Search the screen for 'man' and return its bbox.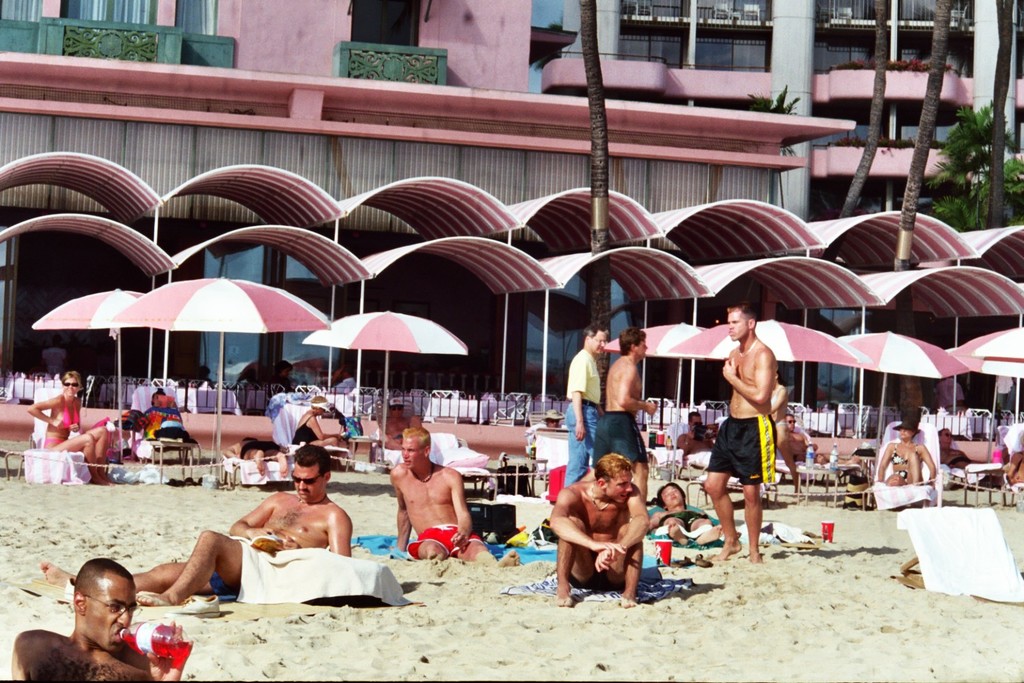
Found: BBox(388, 426, 521, 566).
